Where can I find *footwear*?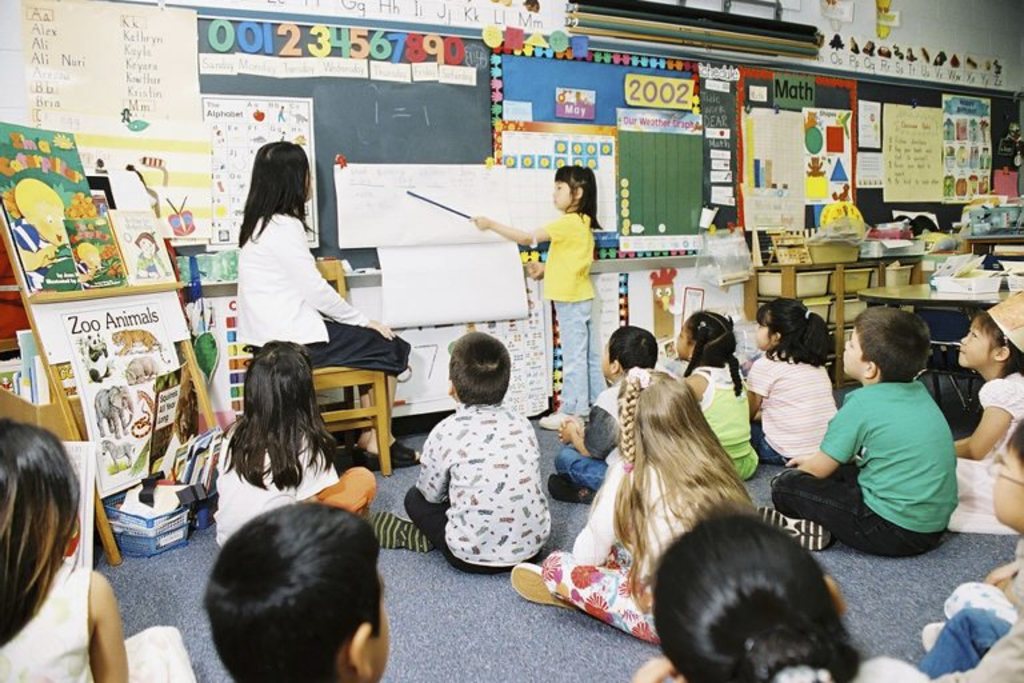
You can find it at rect(548, 474, 595, 507).
